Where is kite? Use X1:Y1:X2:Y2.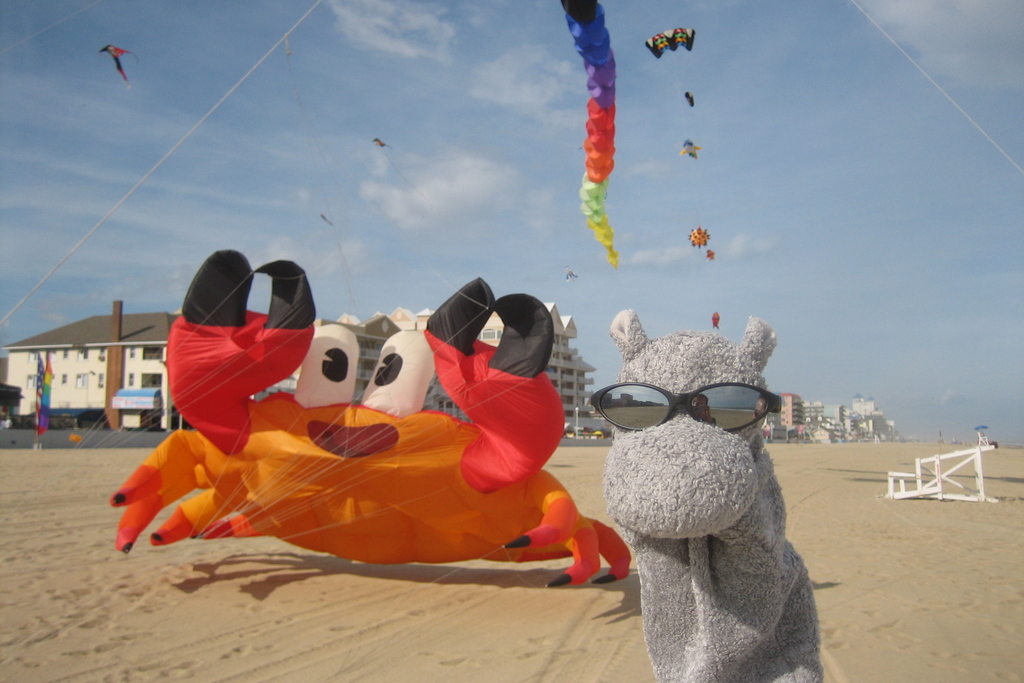
708:309:721:331.
